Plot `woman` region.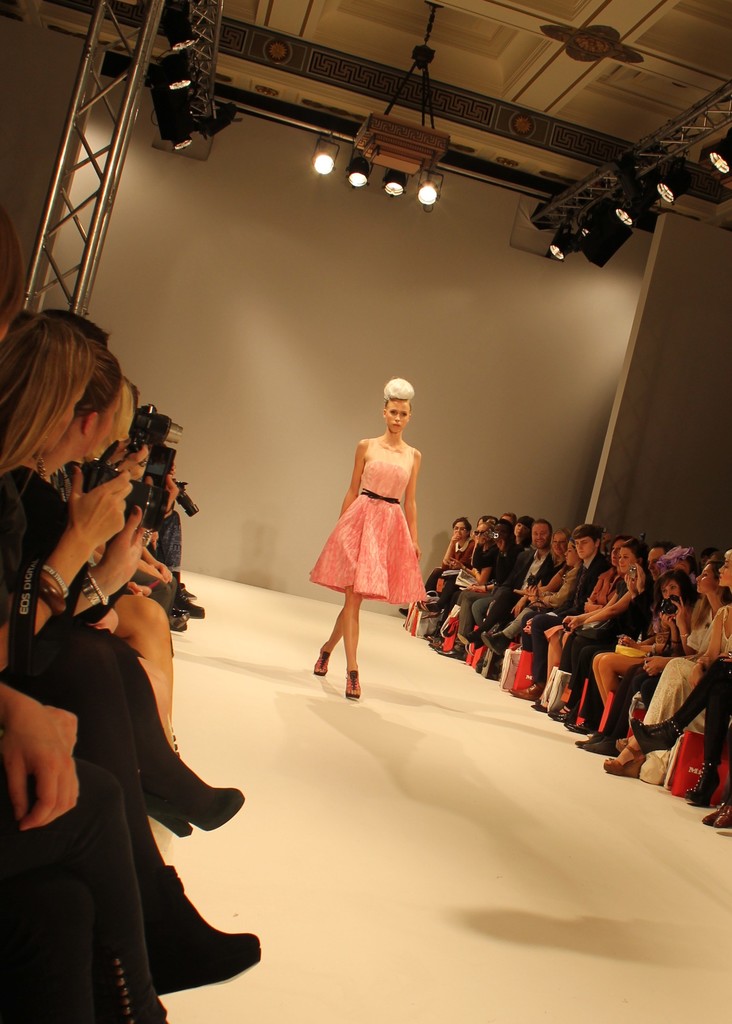
Plotted at 625,554,731,809.
